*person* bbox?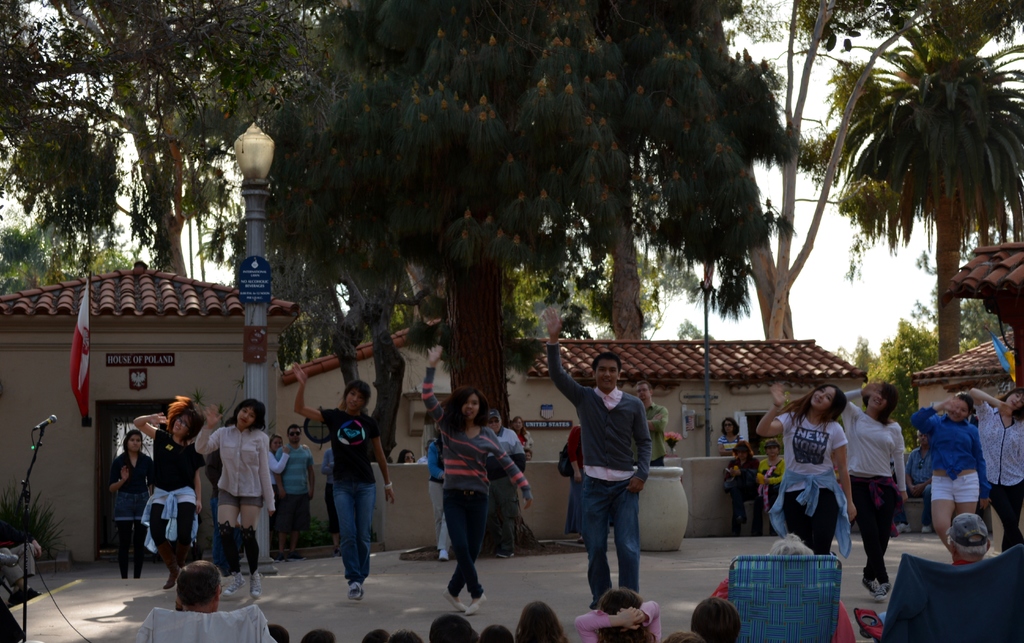
box(900, 423, 937, 535)
